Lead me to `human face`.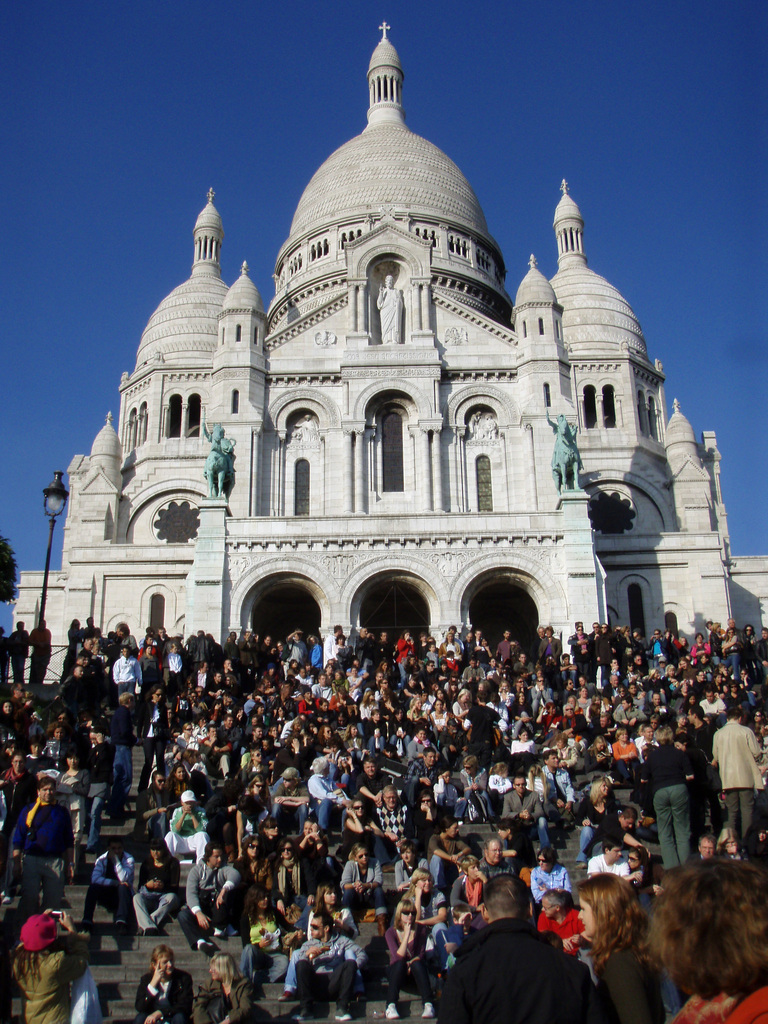
Lead to [123,648,130,658].
